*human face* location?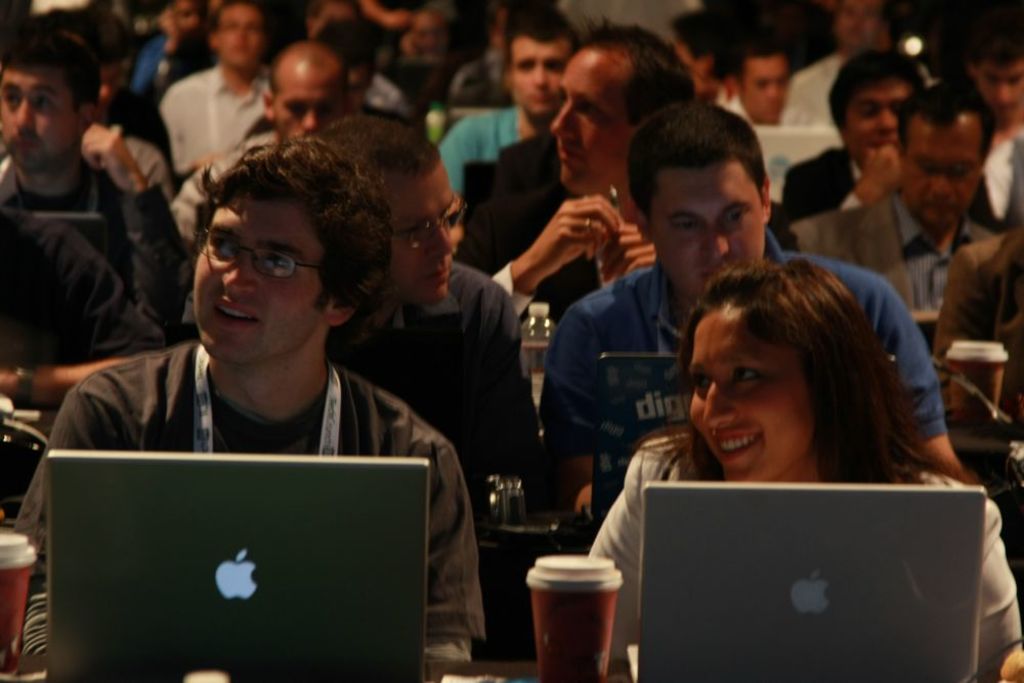
(219,3,258,70)
